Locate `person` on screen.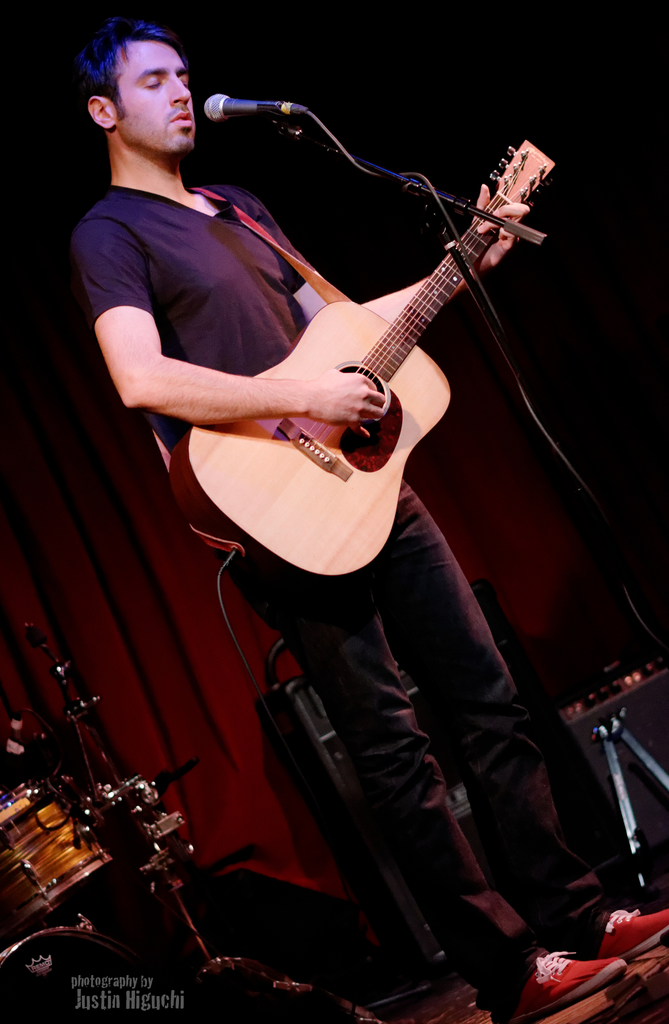
On screen at (147, 0, 578, 929).
